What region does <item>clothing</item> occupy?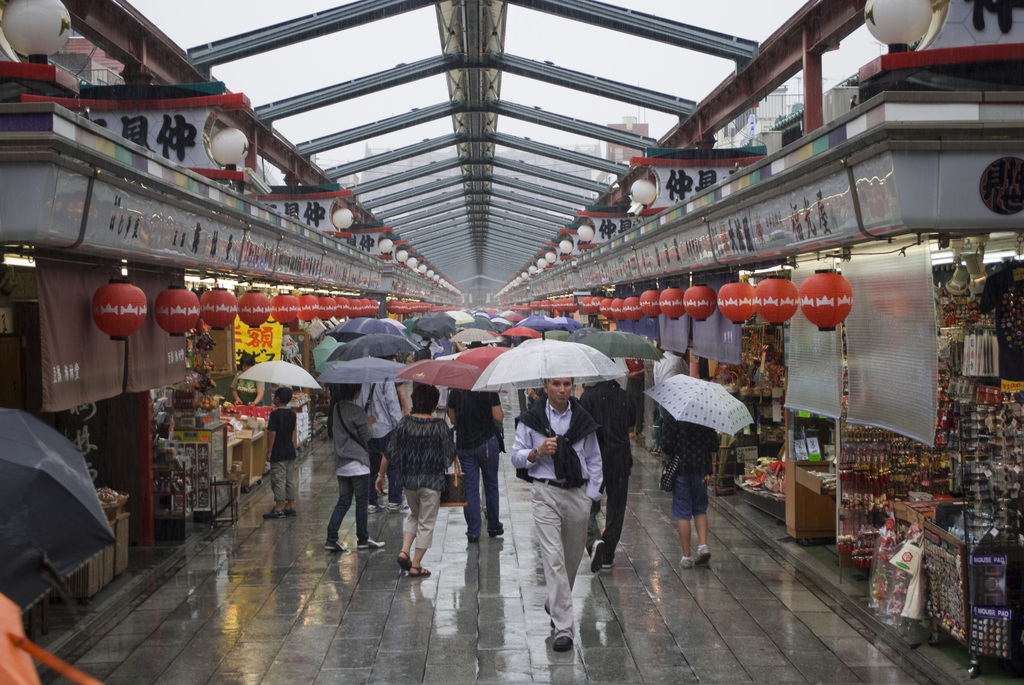
box(437, 391, 502, 522).
